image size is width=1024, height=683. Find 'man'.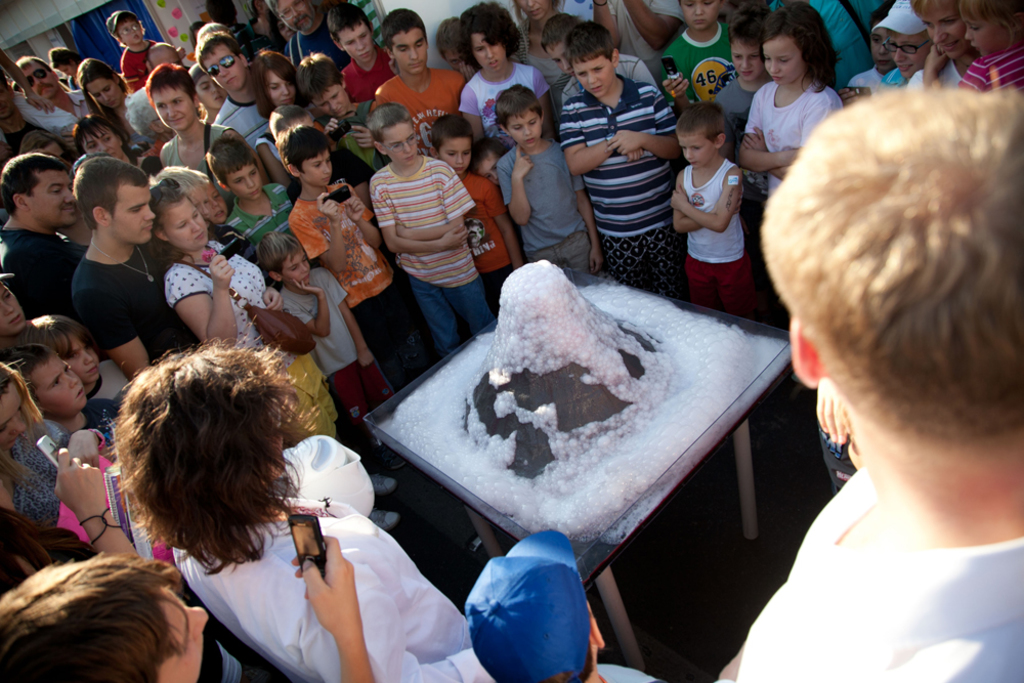
(67, 151, 202, 383).
